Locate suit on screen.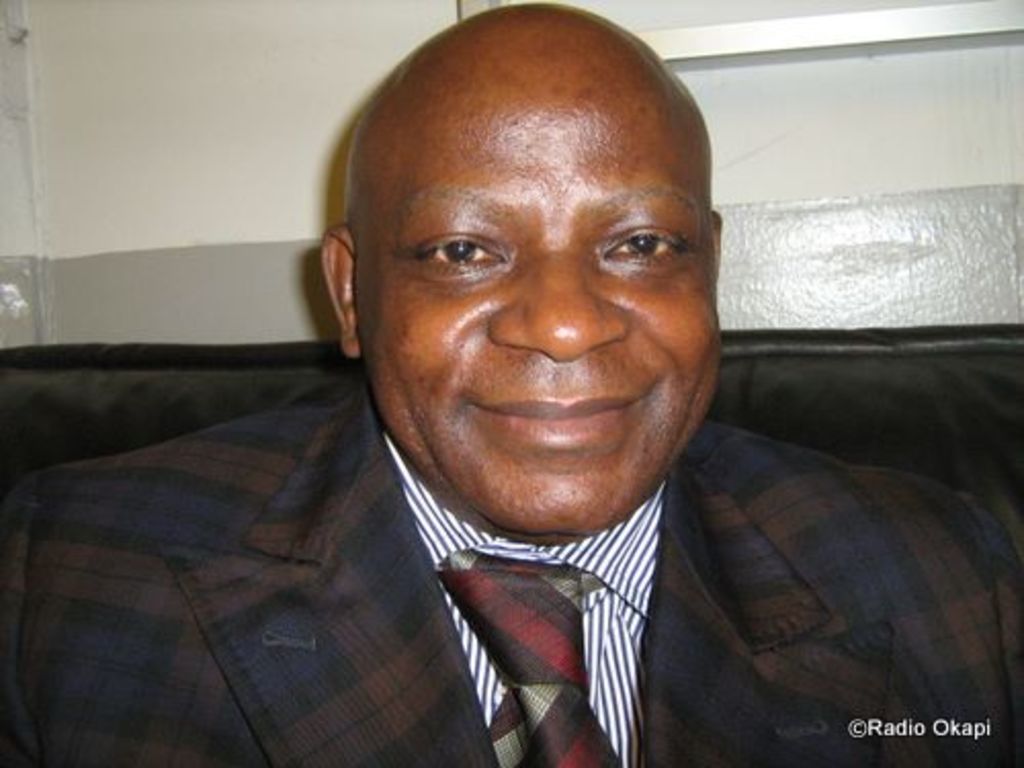
On screen at rect(10, 414, 1014, 766).
